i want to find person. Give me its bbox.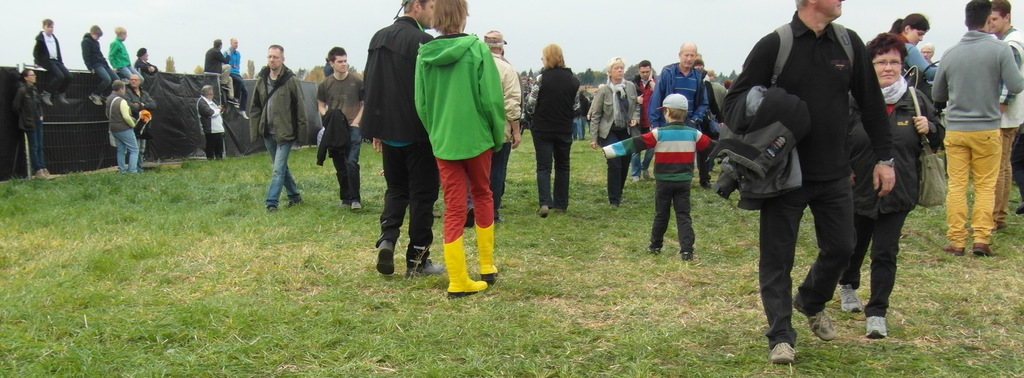
crop(646, 74, 709, 262).
